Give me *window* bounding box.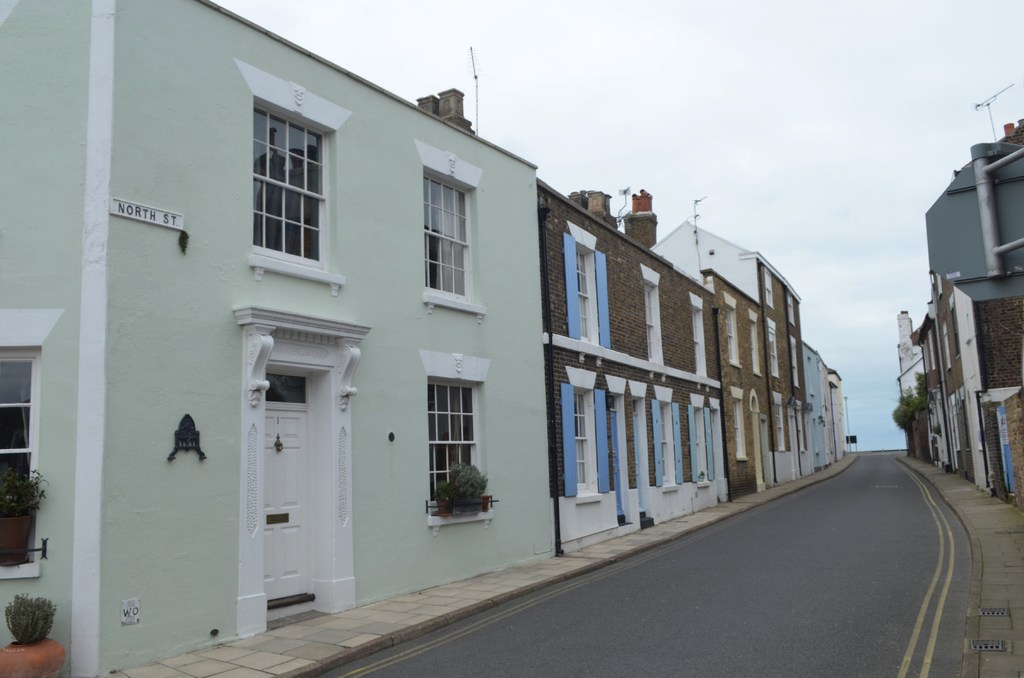
<region>238, 93, 332, 283</region>.
